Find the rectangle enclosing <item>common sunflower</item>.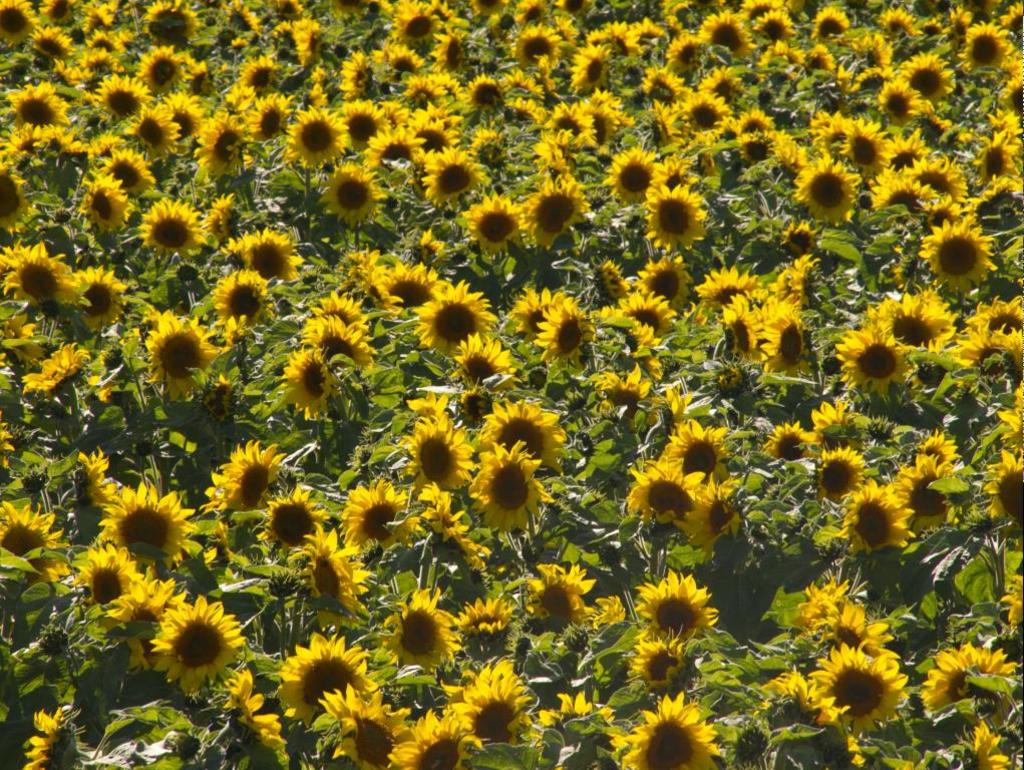
61, 170, 125, 237.
